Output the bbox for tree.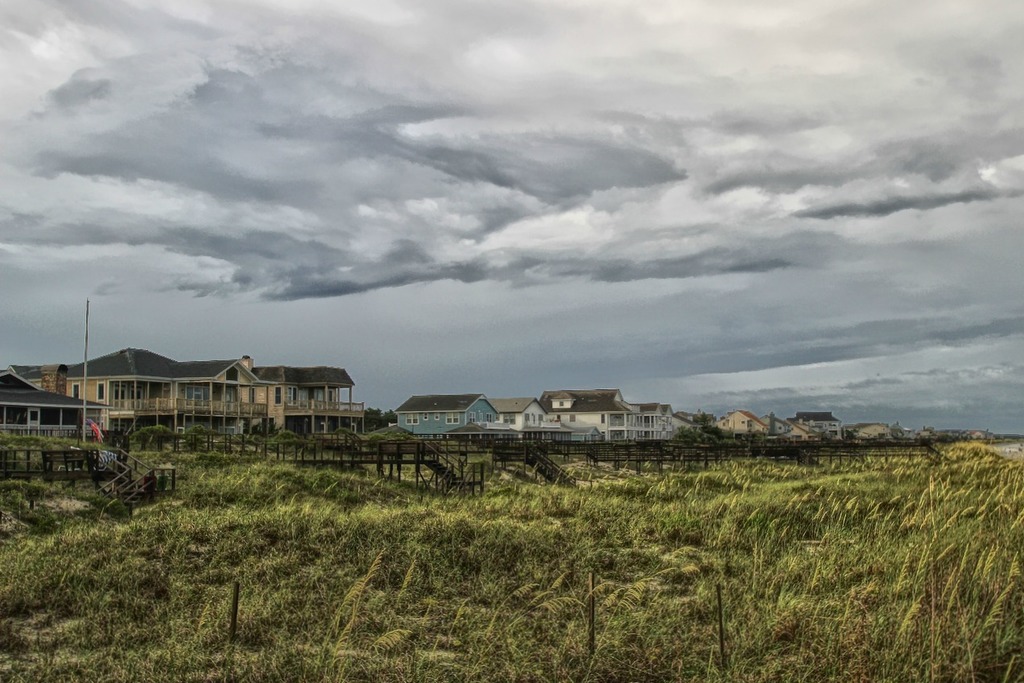
{"left": 364, "top": 411, "right": 393, "bottom": 433}.
